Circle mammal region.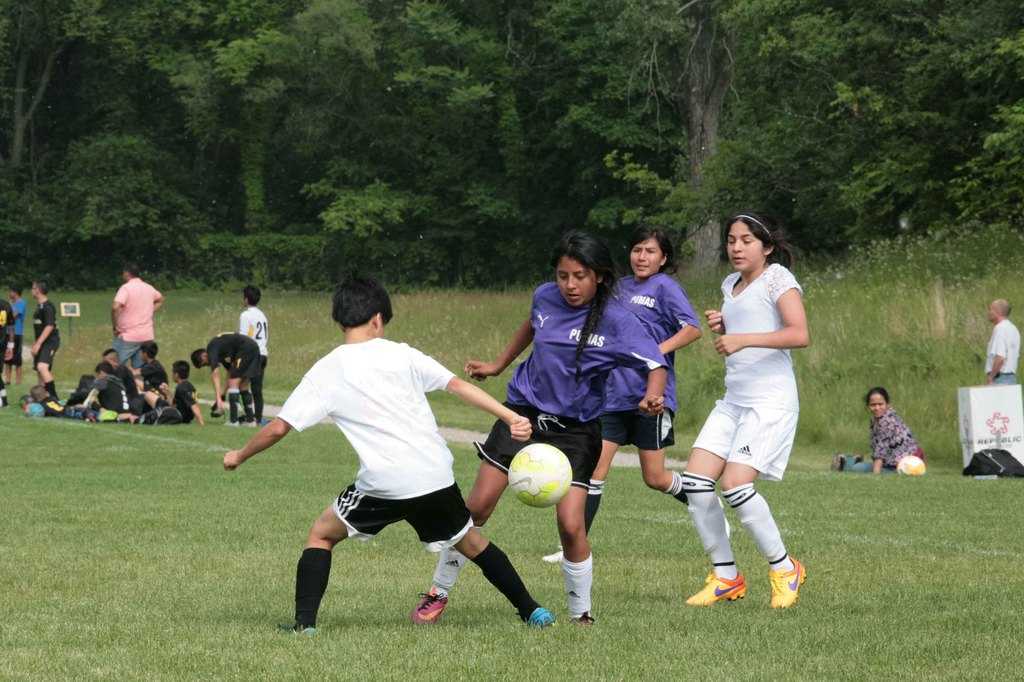
Region: Rect(167, 362, 202, 425).
